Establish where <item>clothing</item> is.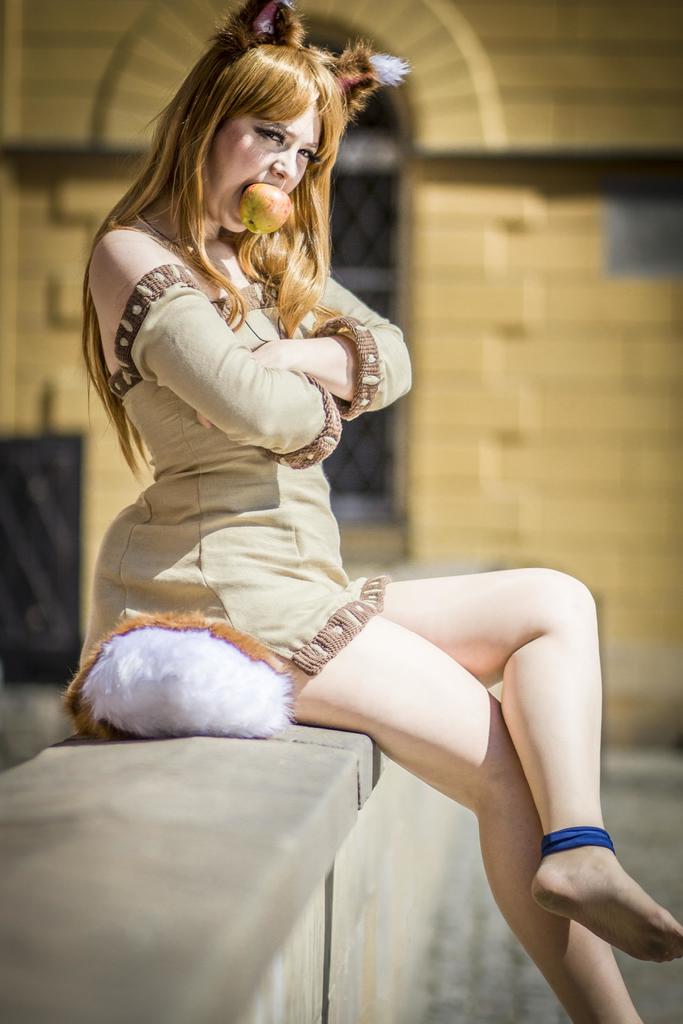
Established at l=83, t=262, r=417, b=694.
